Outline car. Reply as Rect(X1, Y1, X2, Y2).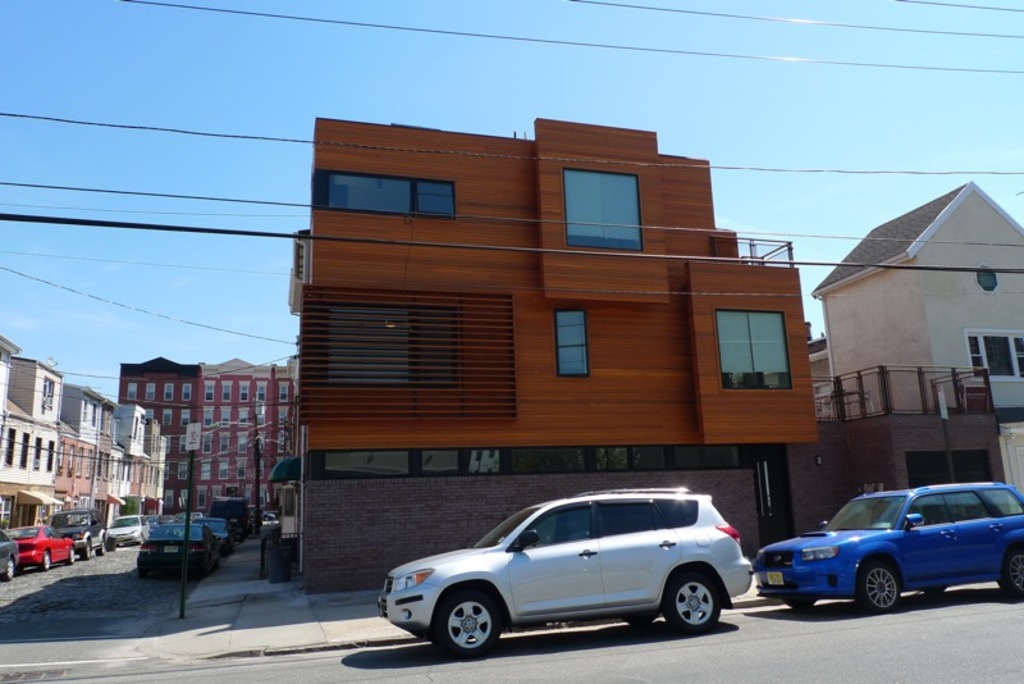
Rect(0, 528, 76, 574).
